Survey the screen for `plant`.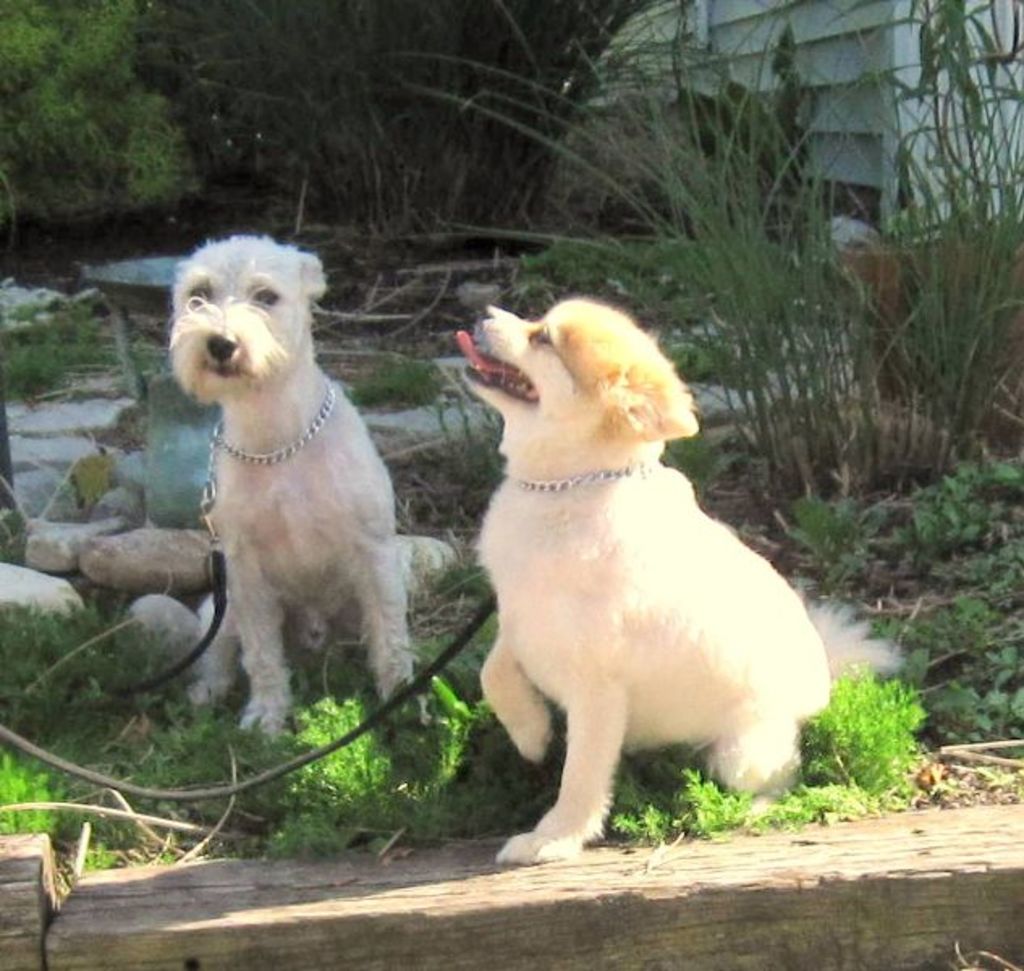
Survey found: crop(770, 439, 1022, 774).
